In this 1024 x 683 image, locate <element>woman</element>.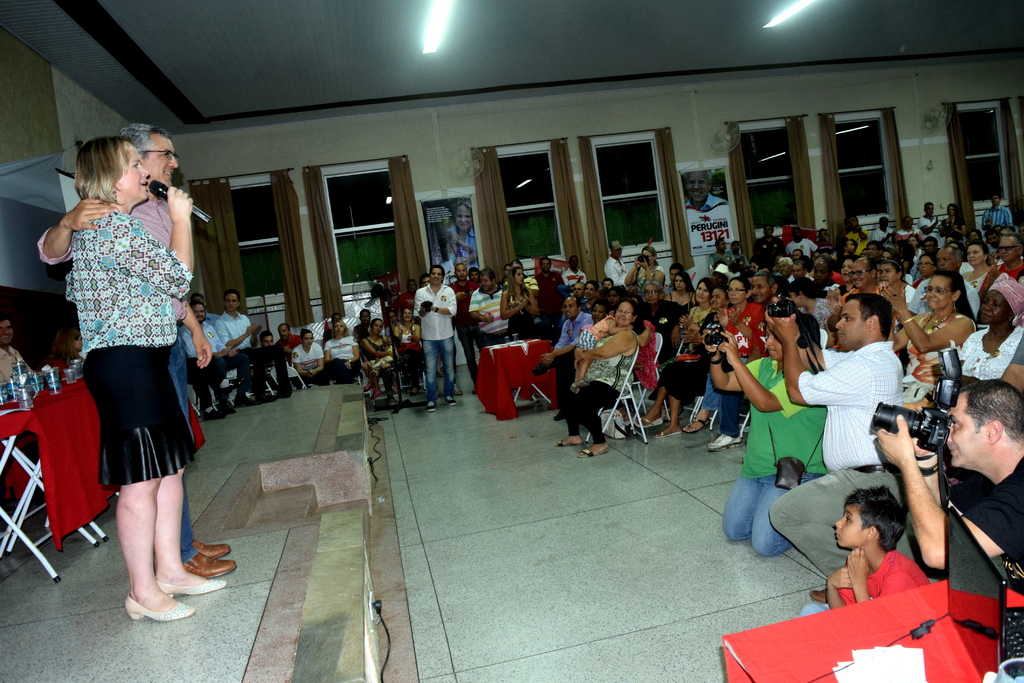
Bounding box: (left=637, top=274, right=714, bottom=440).
